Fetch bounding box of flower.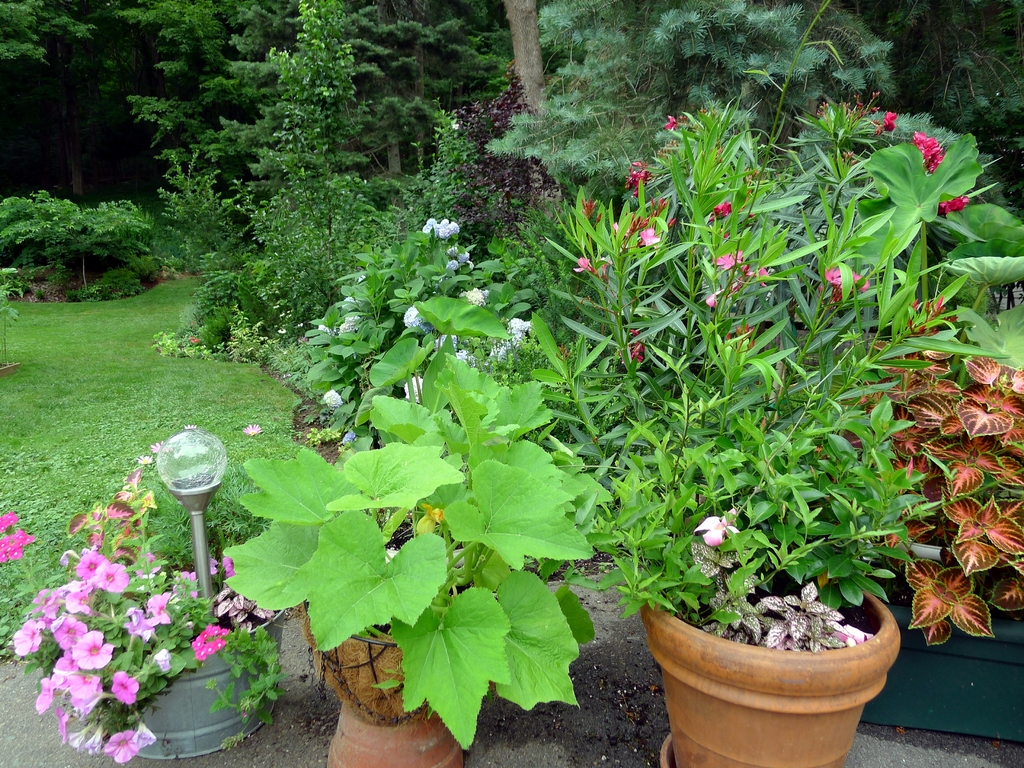
Bbox: 67 628 113 667.
